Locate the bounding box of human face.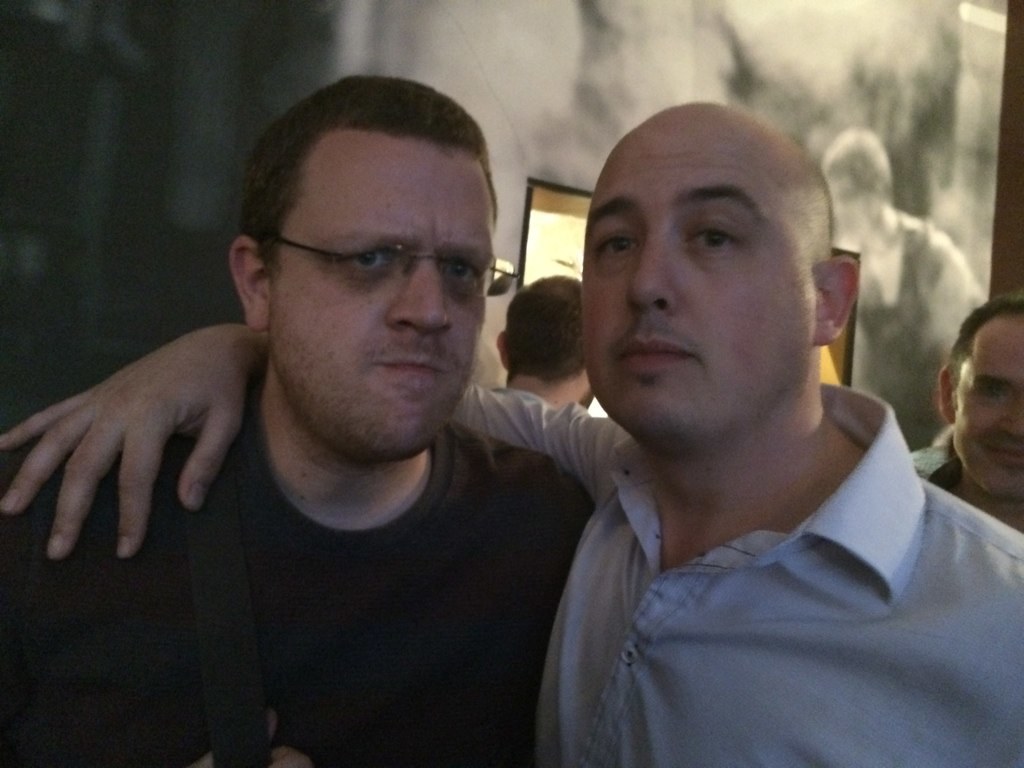
Bounding box: {"x1": 585, "y1": 111, "x2": 810, "y2": 445}.
